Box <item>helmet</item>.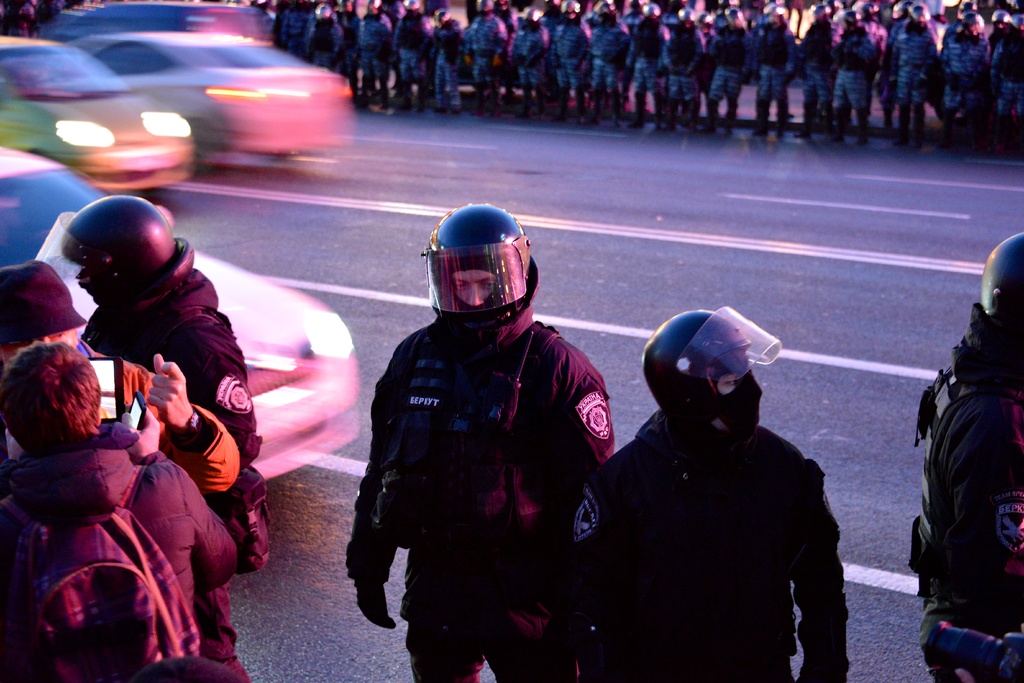
<bbox>964, 10, 984, 49</bbox>.
